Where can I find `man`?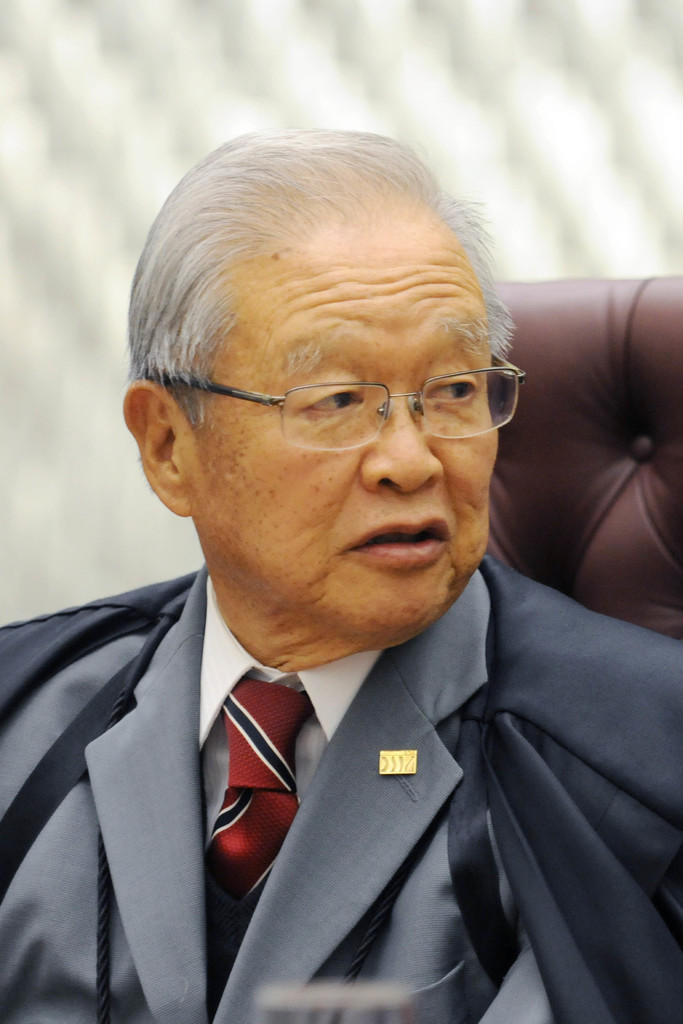
You can find it at x1=0, y1=127, x2=682, y2=1023.
